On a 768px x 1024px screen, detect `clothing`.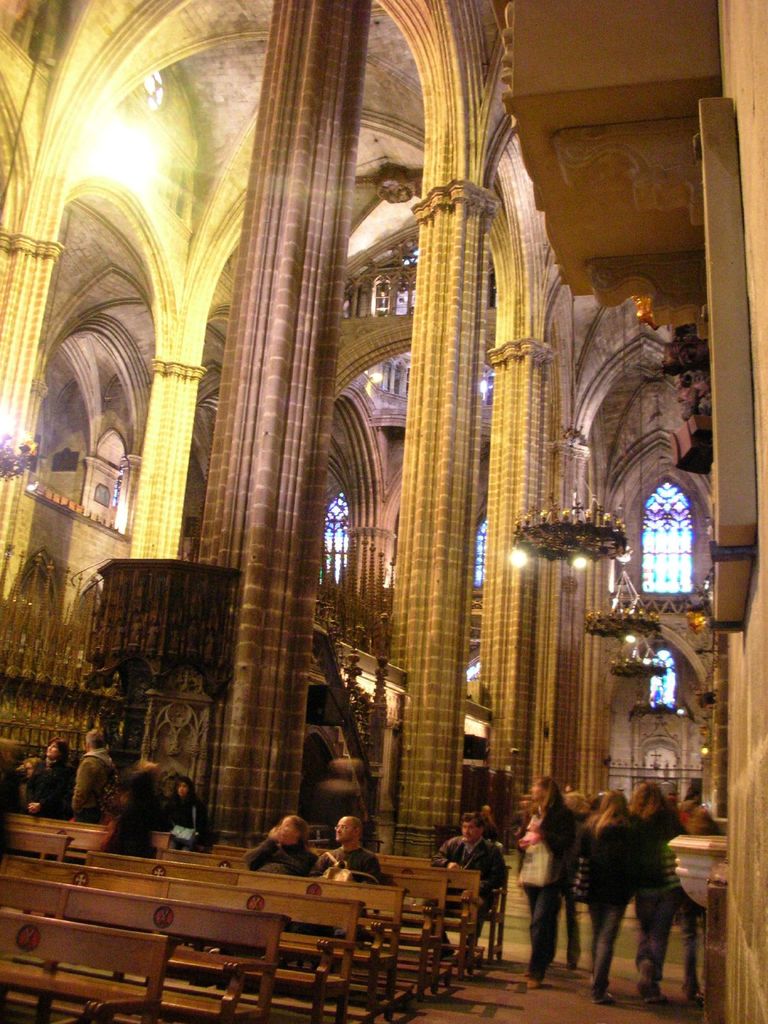
(x1=72, y1=748, x2=120, y2=824).
